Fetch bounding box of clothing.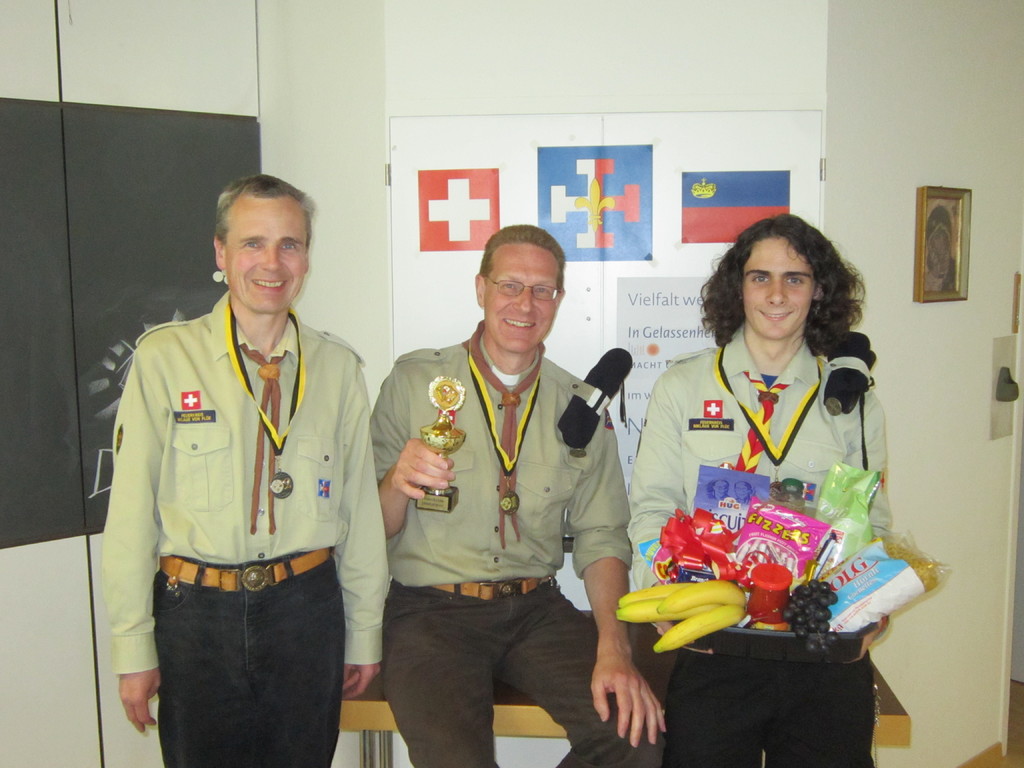
Bbox: locate(371, 322, 659, 767).
